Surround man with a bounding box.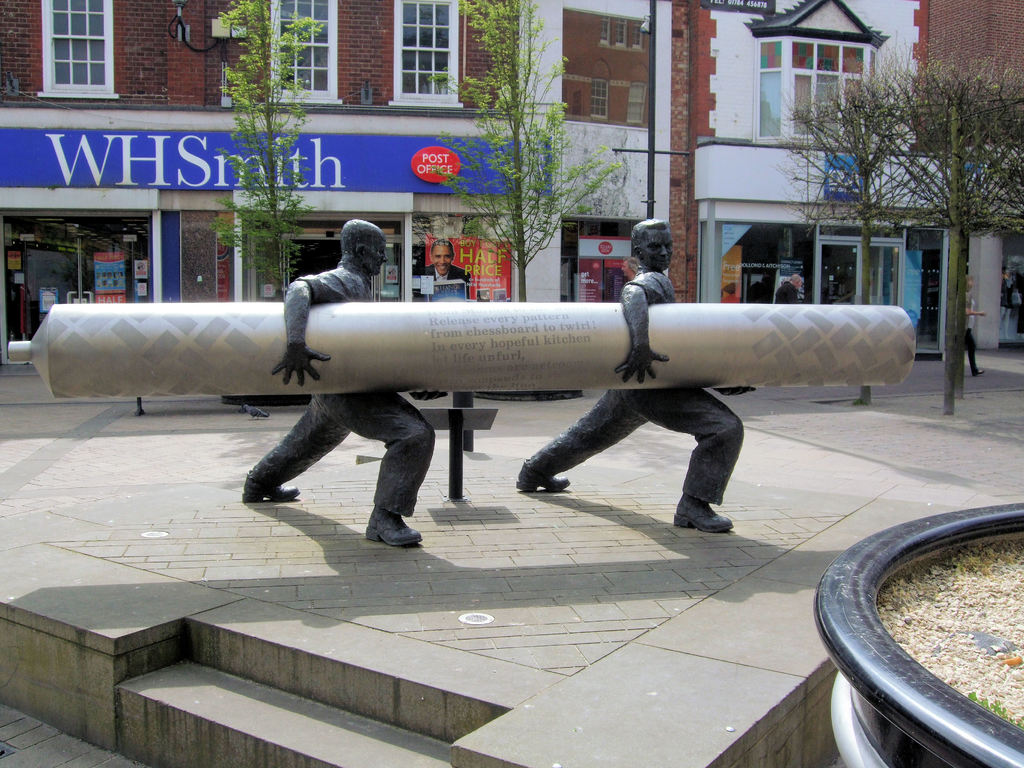
detection(774, 273, 804, 302).
